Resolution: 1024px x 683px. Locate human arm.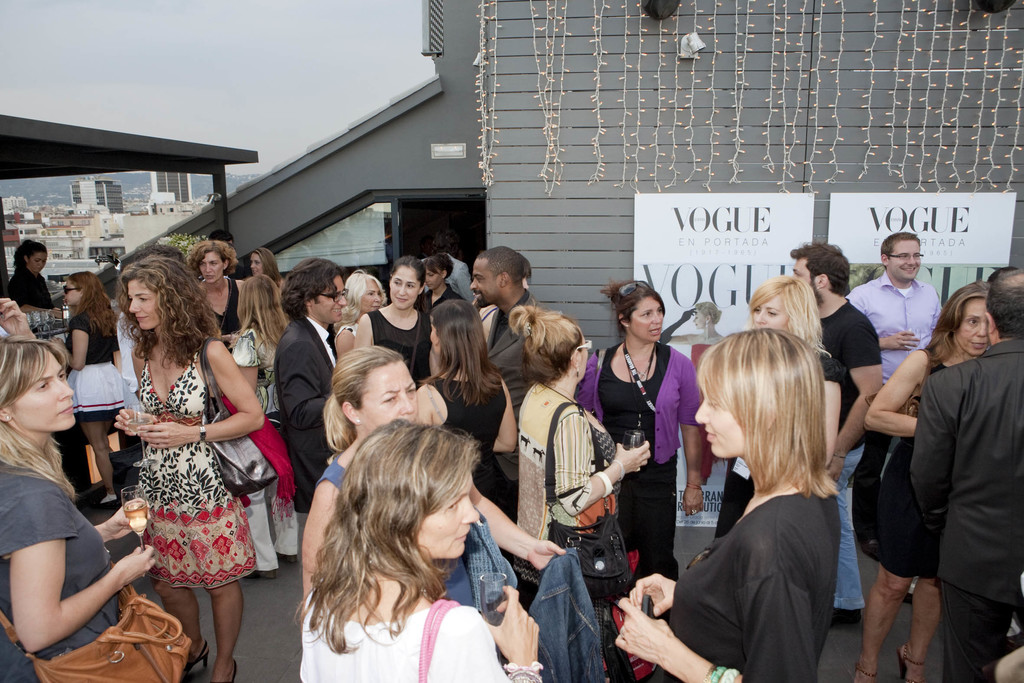
x1=297, y1=477, x2=339, y2=611.
